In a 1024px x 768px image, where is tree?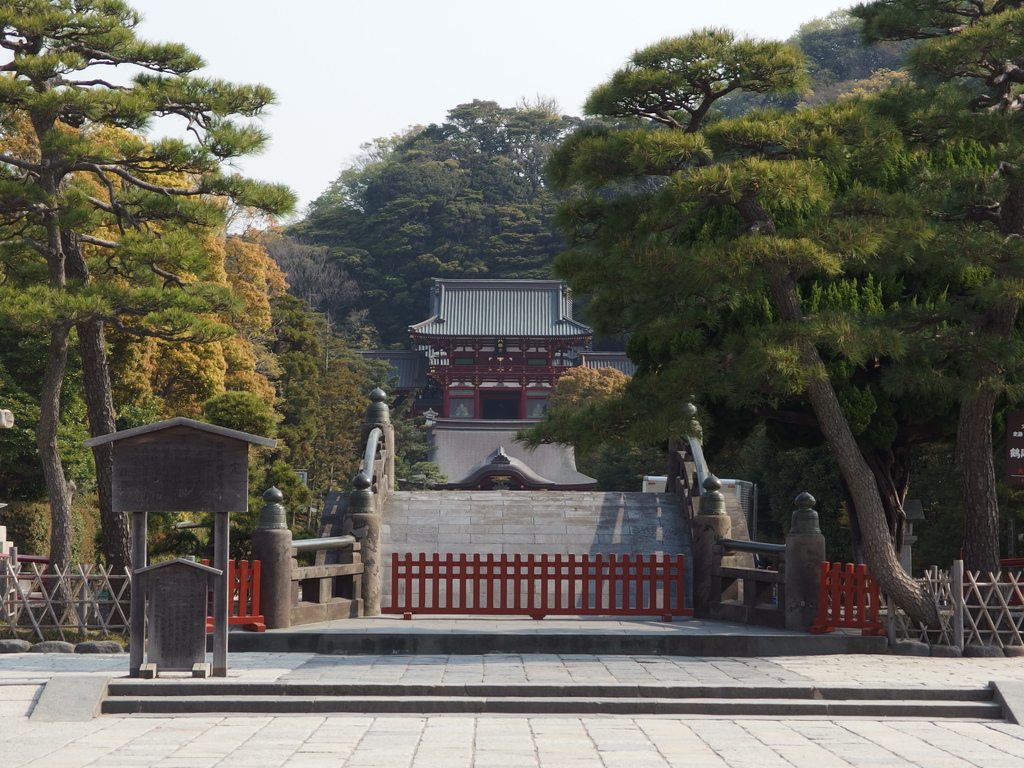
bbox=(810, 0, 1023, 636).
